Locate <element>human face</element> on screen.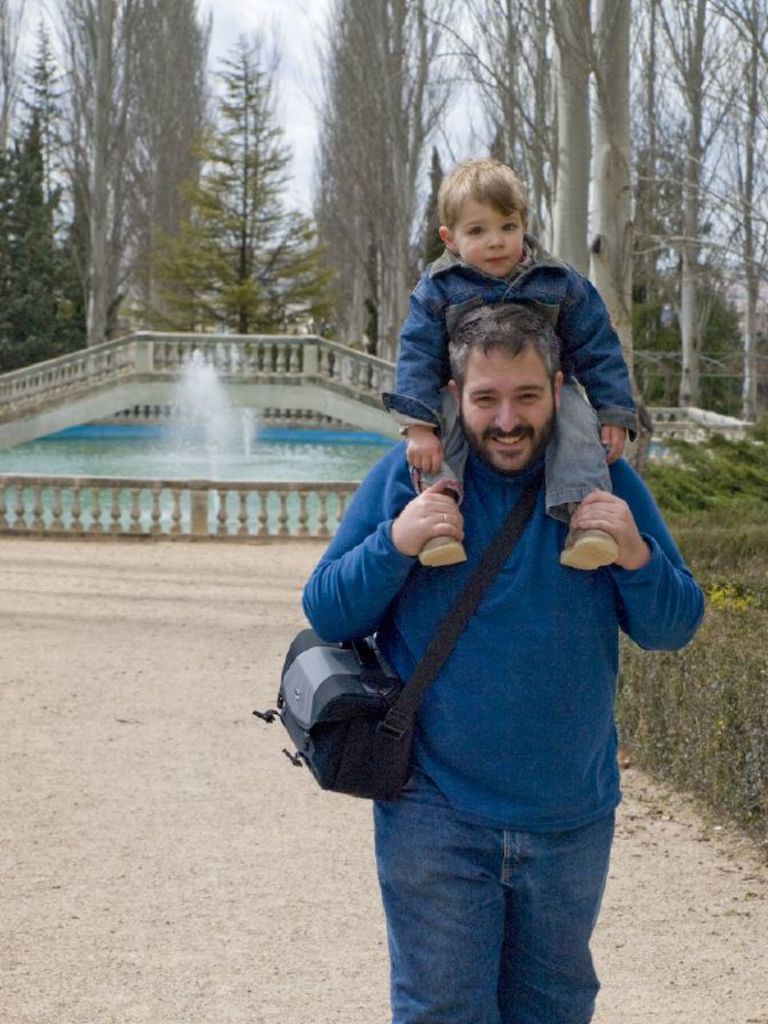
On screen at pyautogui.locateOnScreen(457, 347, 562, 463).
